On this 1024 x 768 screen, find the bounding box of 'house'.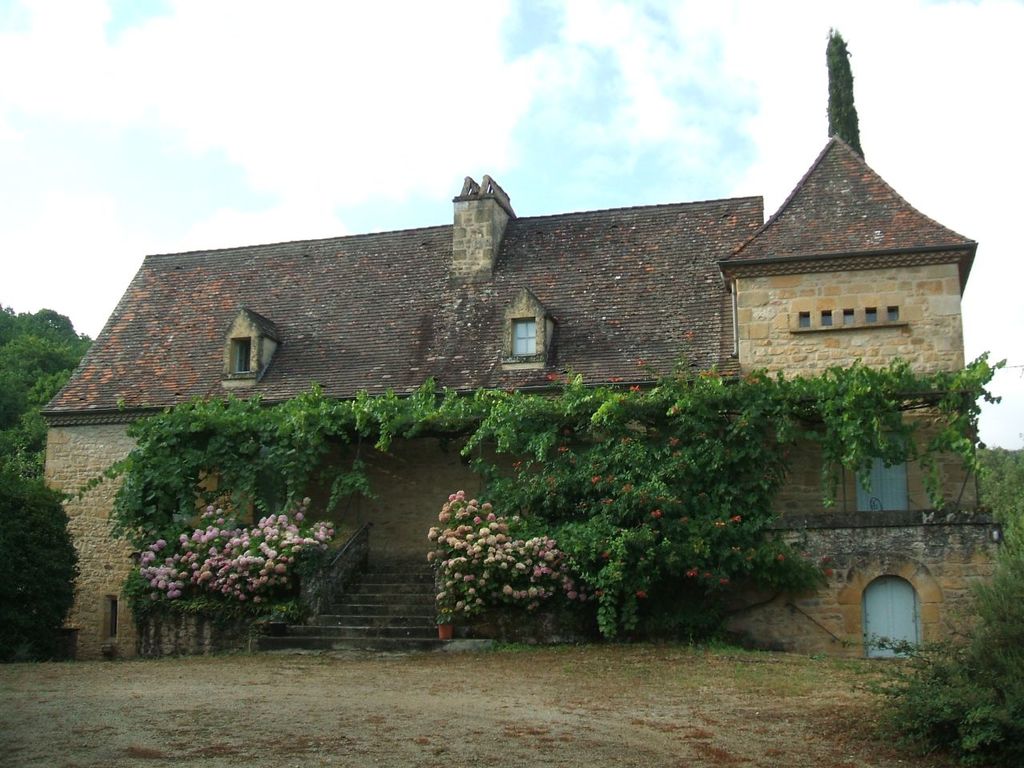
Bounding box: 62/62/959/651.
